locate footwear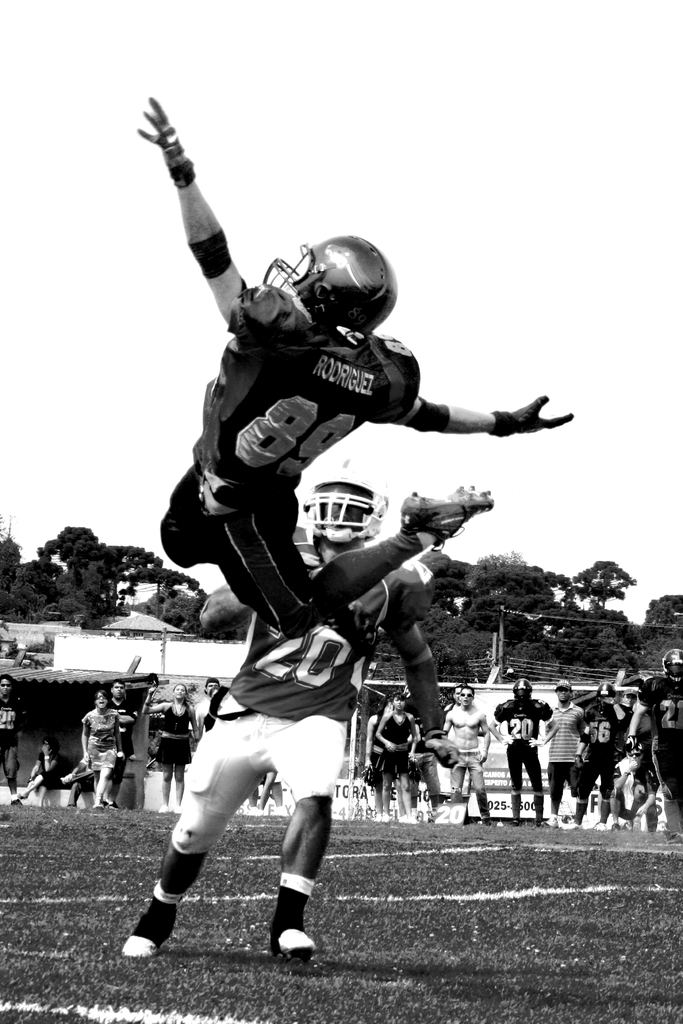
box=[124, 900, 183, 959]
